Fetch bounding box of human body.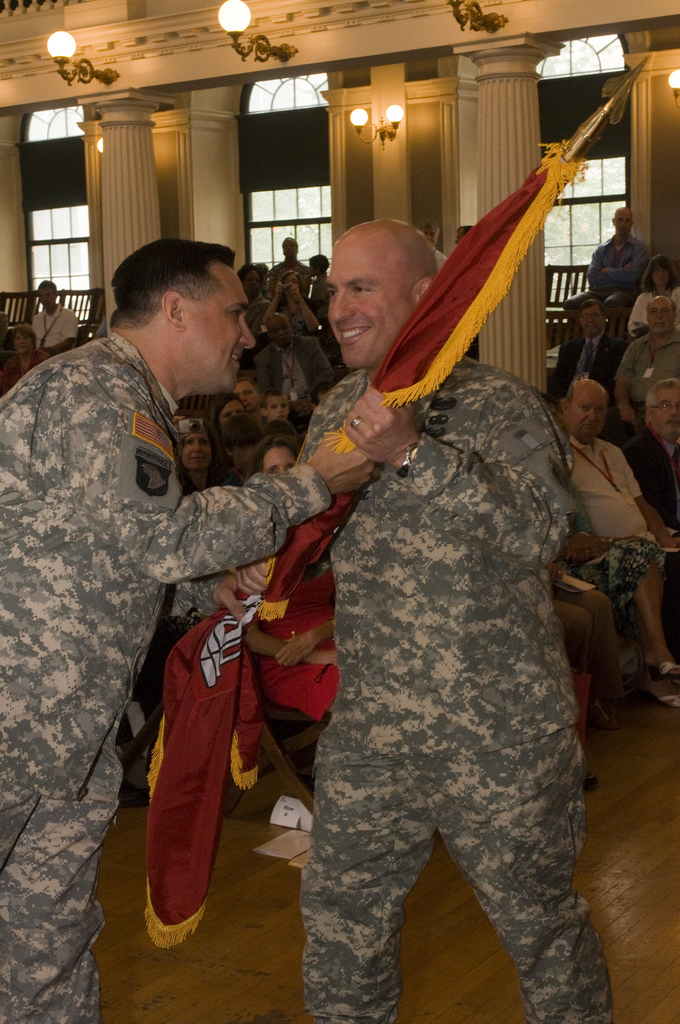
Bbox: (93, 308, 325, 953).
